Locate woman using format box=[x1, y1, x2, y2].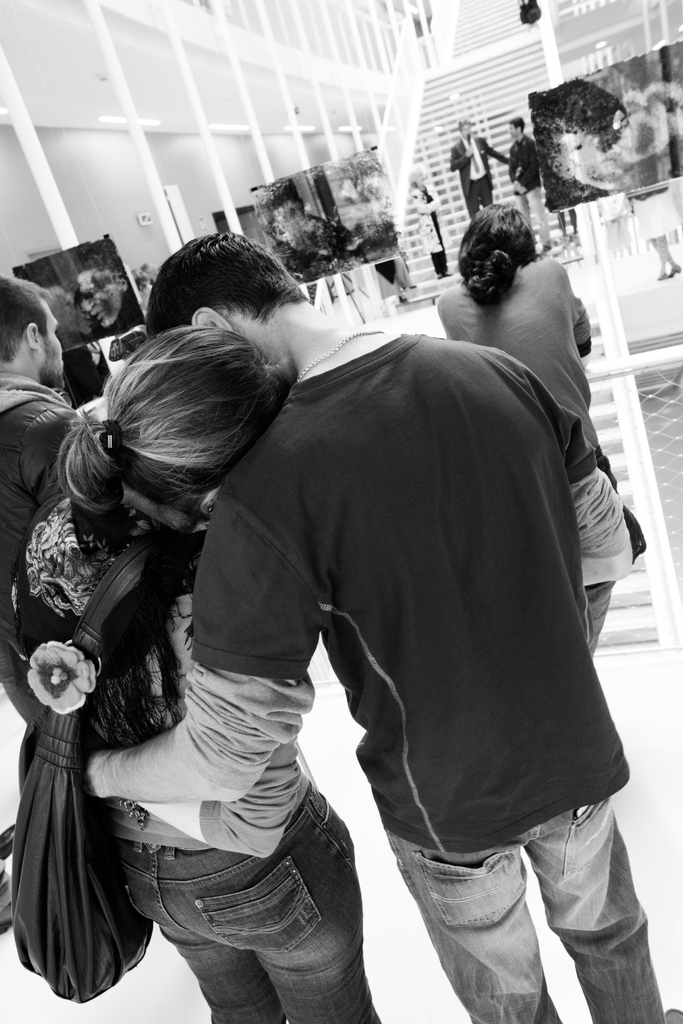
box=[434, 205, 635, 664].
